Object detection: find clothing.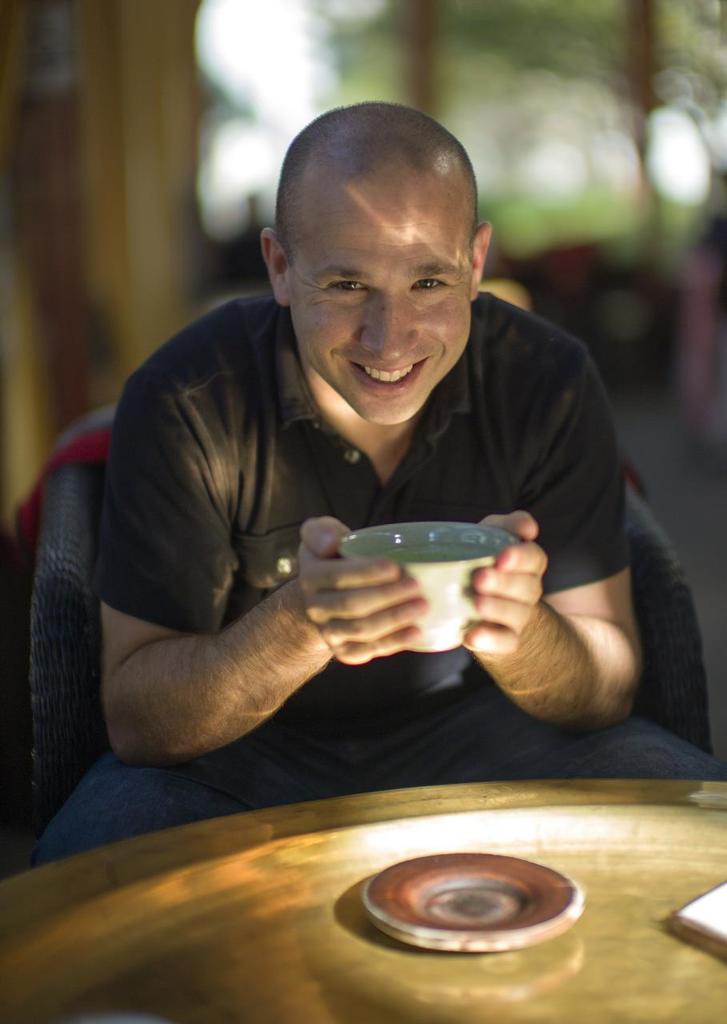
(x1=47, y1=241, x2=684, y2=836).
